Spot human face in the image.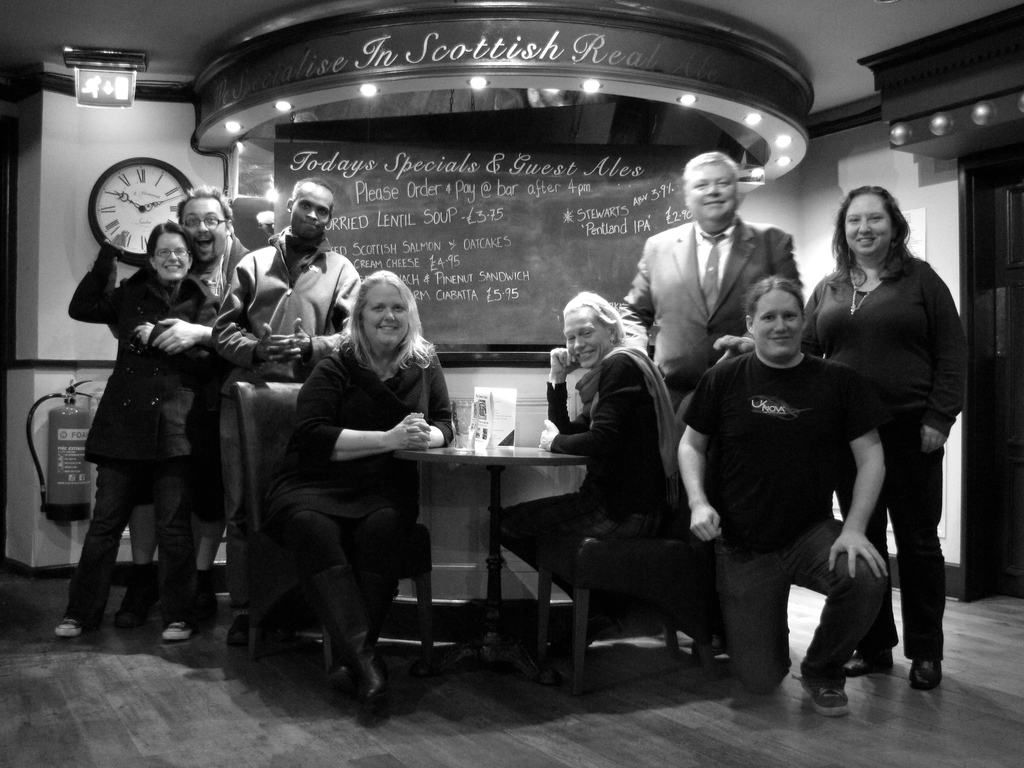
human face found at box=[687, 167, 737, 225].
